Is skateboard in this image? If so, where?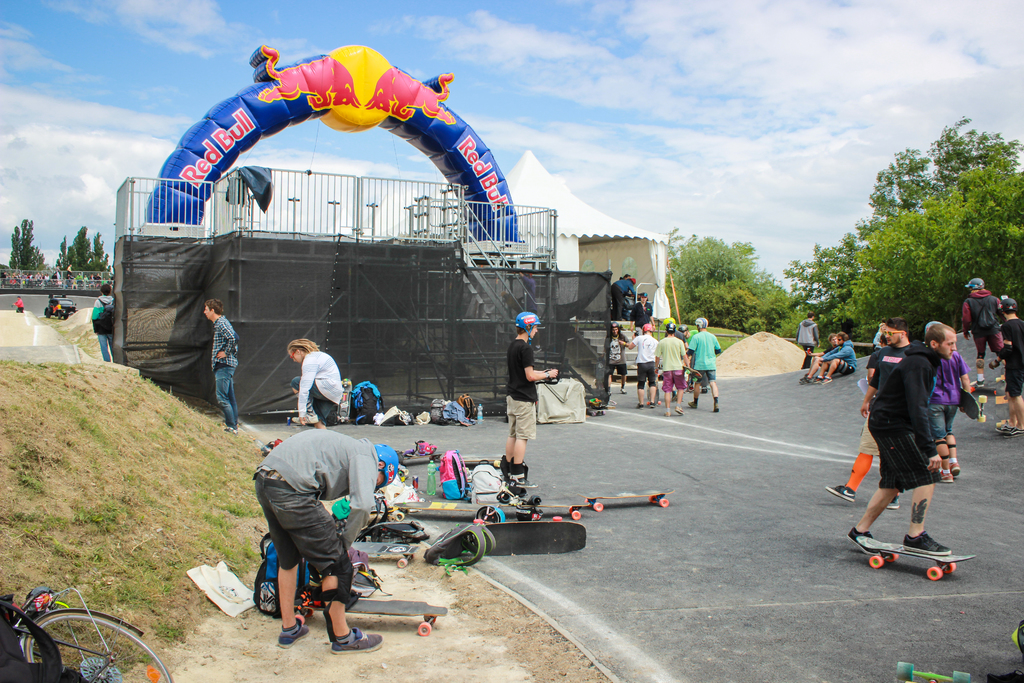
Yes, at [x1=858, y1=536, x2=977, y2=580].
